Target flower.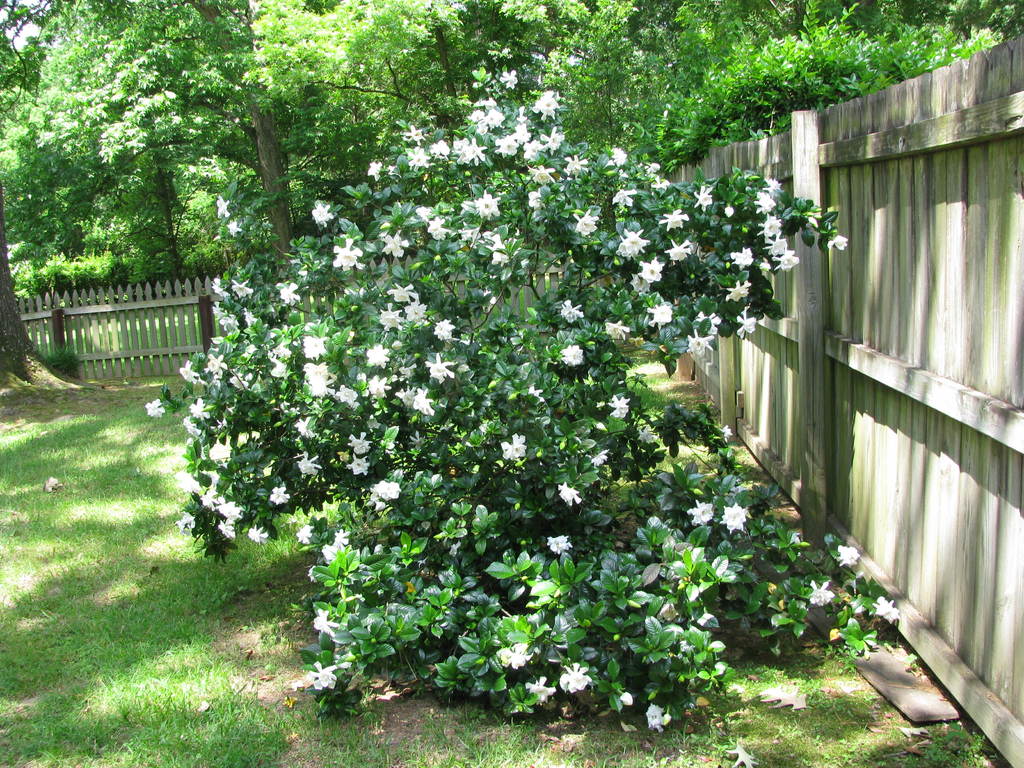
Target region: x1=730 y1=248 x2=762 y2=268.
